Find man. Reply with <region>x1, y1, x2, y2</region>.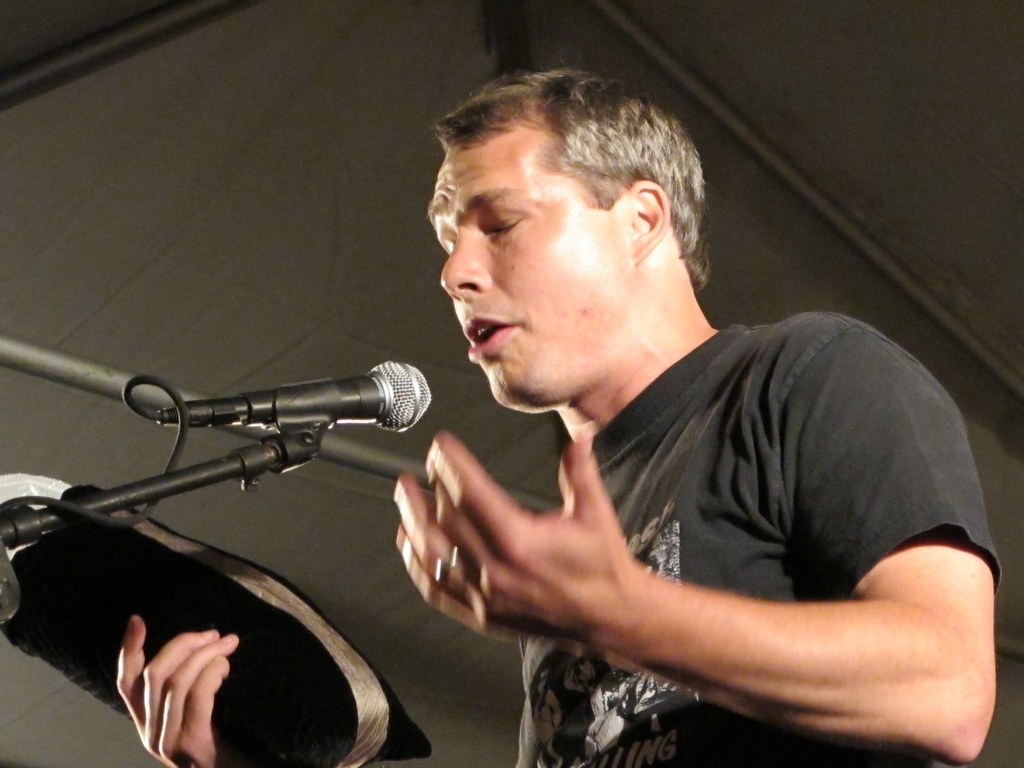
<region>249, 71, 988, 767</region>.
